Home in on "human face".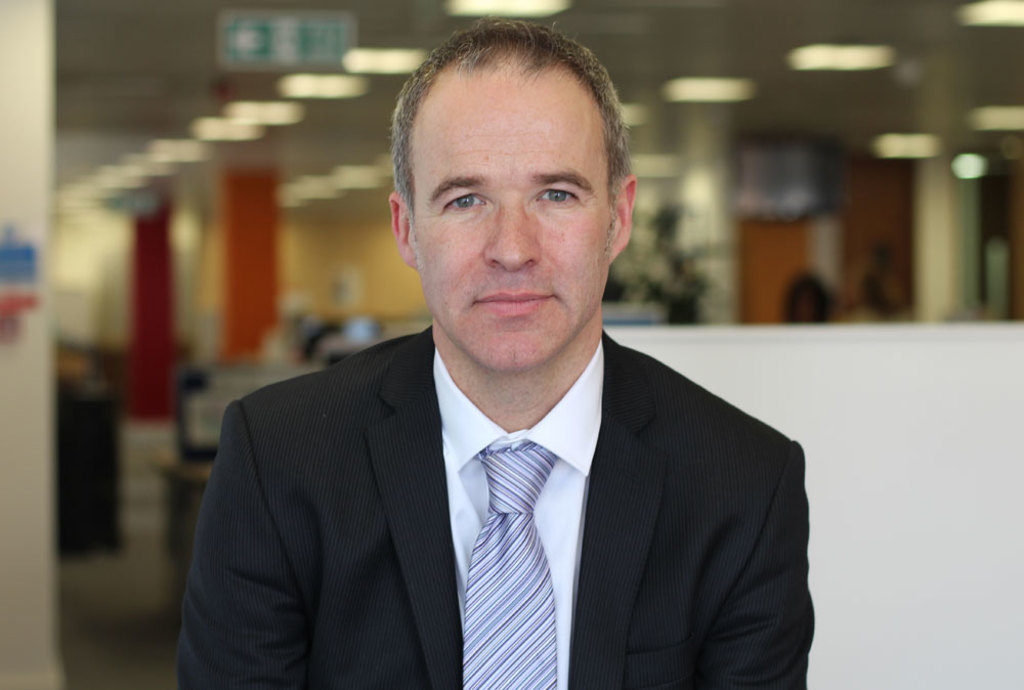
Homed in at box=[409, 94, 610, 386].
